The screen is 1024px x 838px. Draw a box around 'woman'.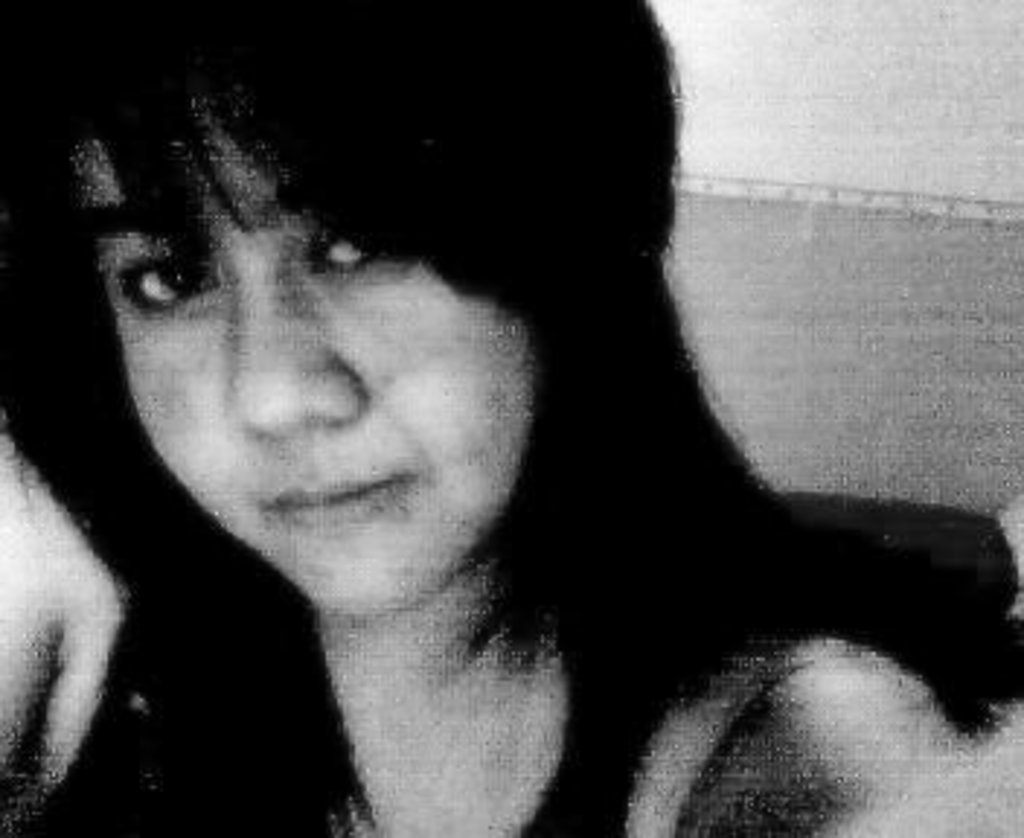
bbox(0, 0, 1021, 835).
